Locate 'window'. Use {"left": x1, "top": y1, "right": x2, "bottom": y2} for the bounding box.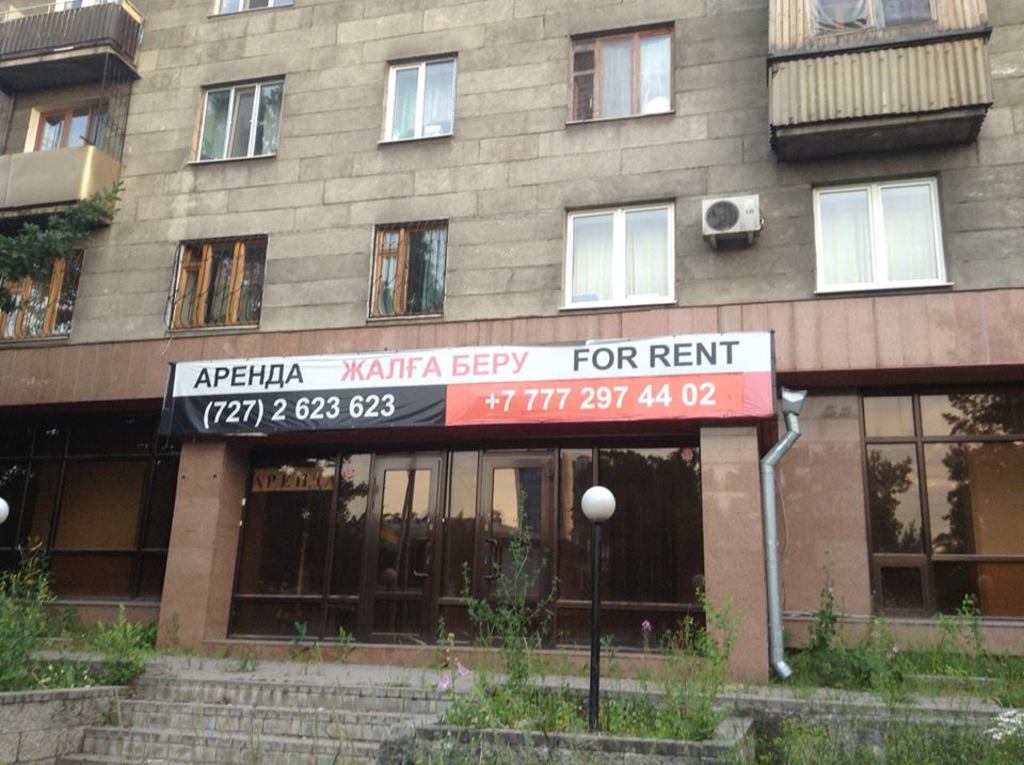
{"left": 156, "top": 221, "right": 269, "bottom": 337}.
